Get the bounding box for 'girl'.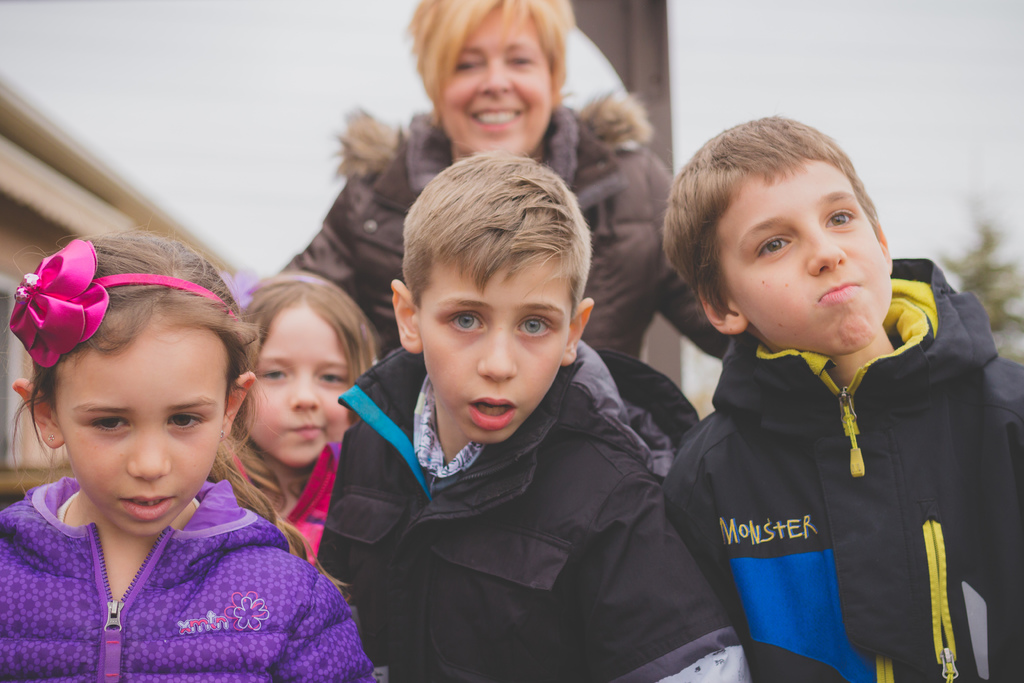
(209,261,384,556).
